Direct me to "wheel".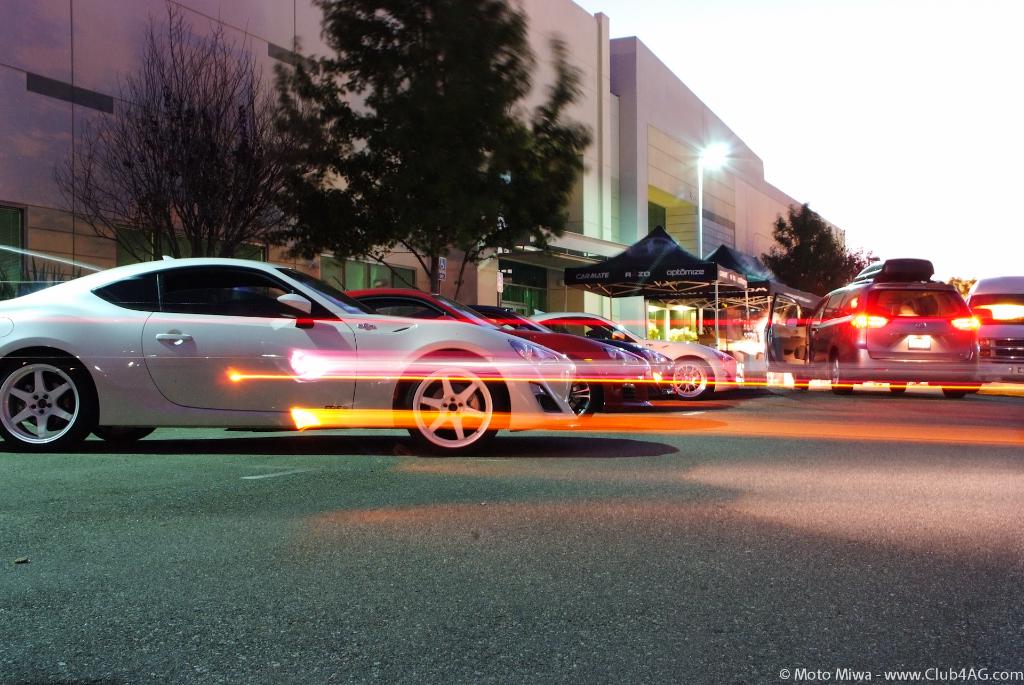
Direction: detection(833, 358, 854, 397).
